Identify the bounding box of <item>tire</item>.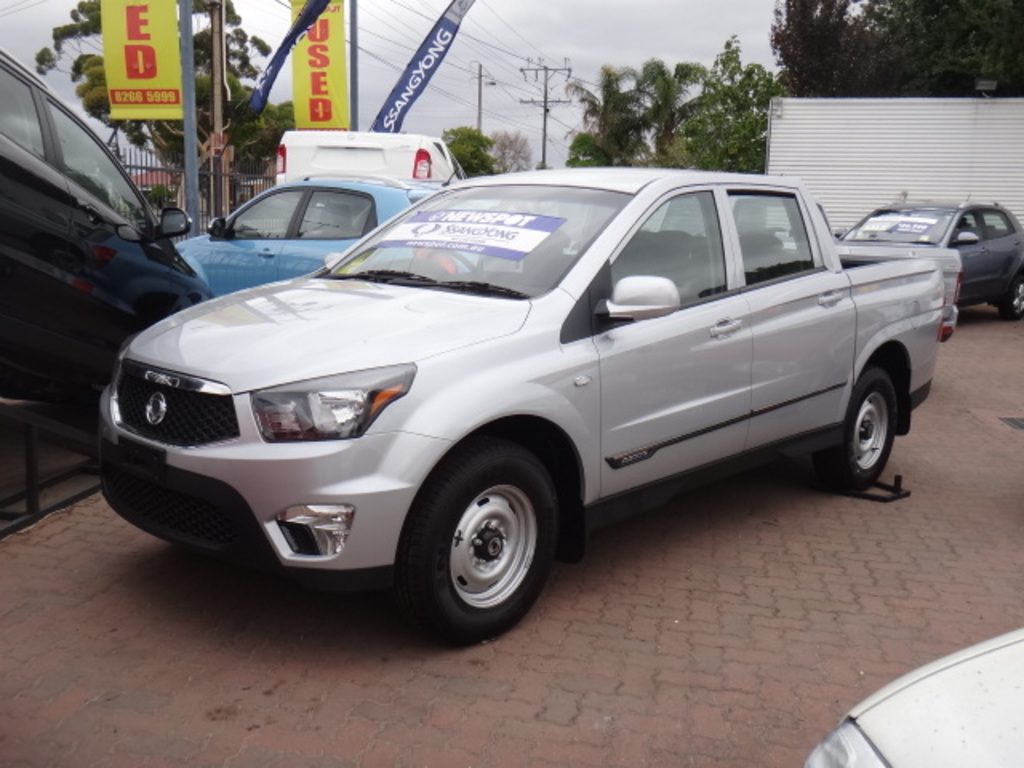
{"left": 816, "top": 360, "right": 894, "bottom": 493}.
